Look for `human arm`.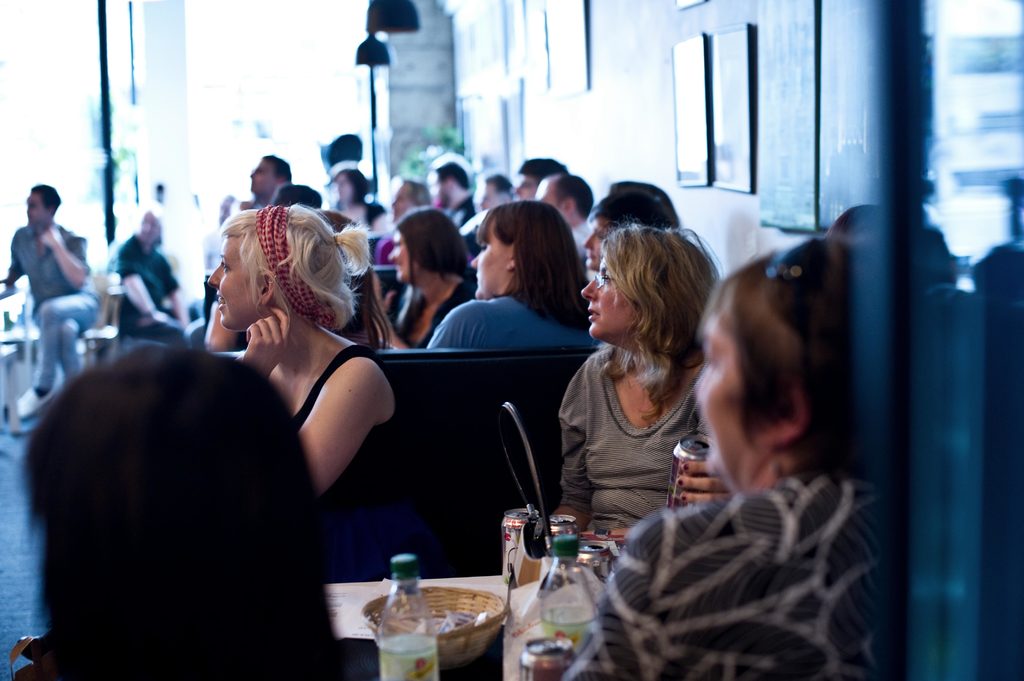
Found: BBox(553, 355, 595, 533).
